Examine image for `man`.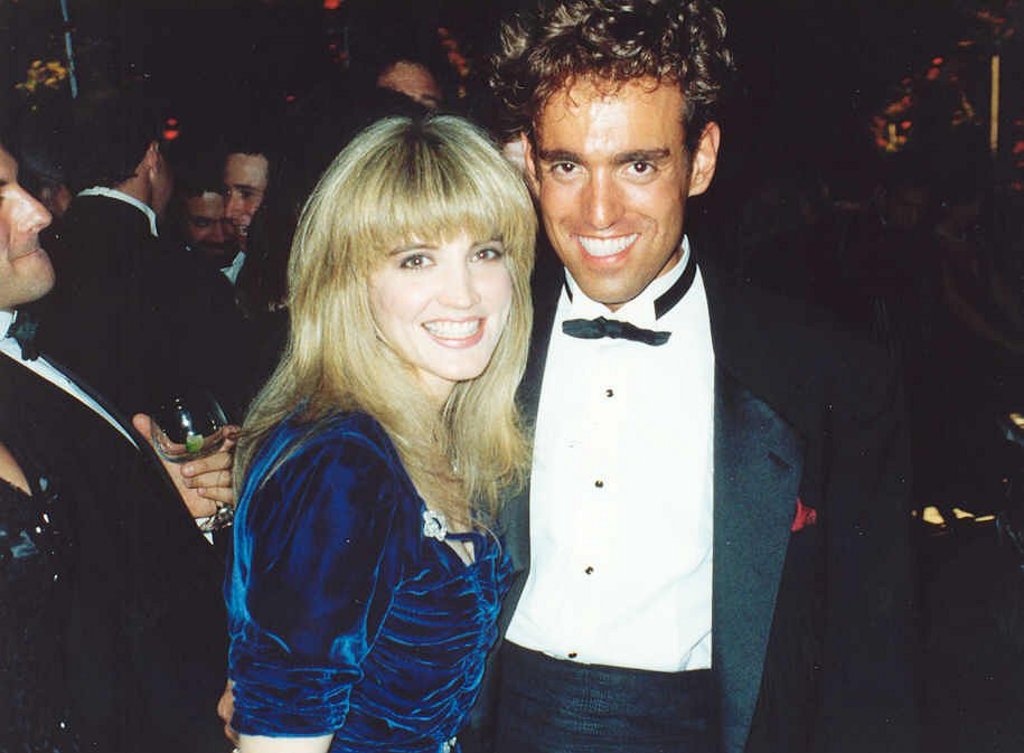
Examination result: region(24, 98, 176, 429).
